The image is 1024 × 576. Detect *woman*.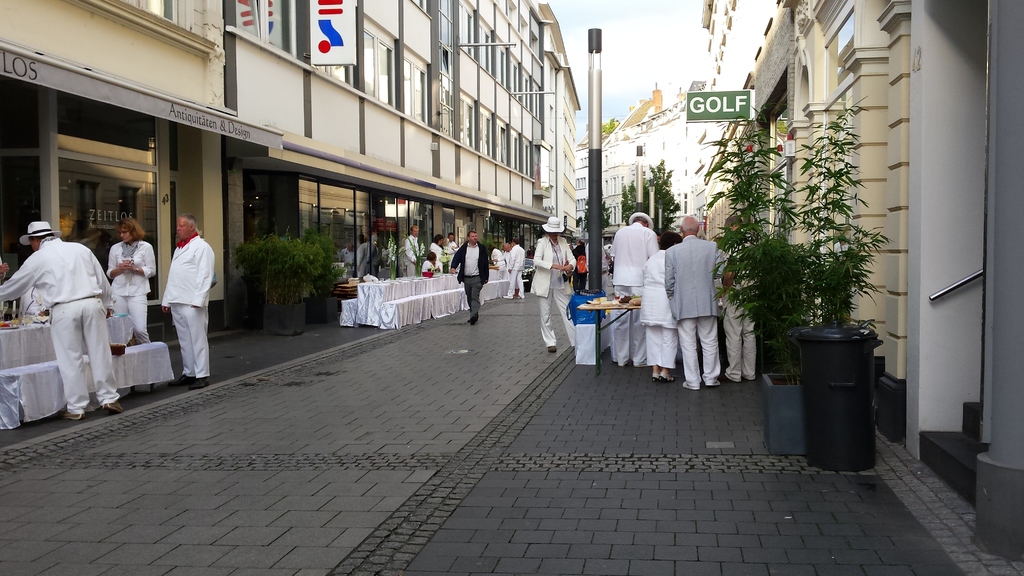
Detection: bbox=(429, 234, 444, 272).
